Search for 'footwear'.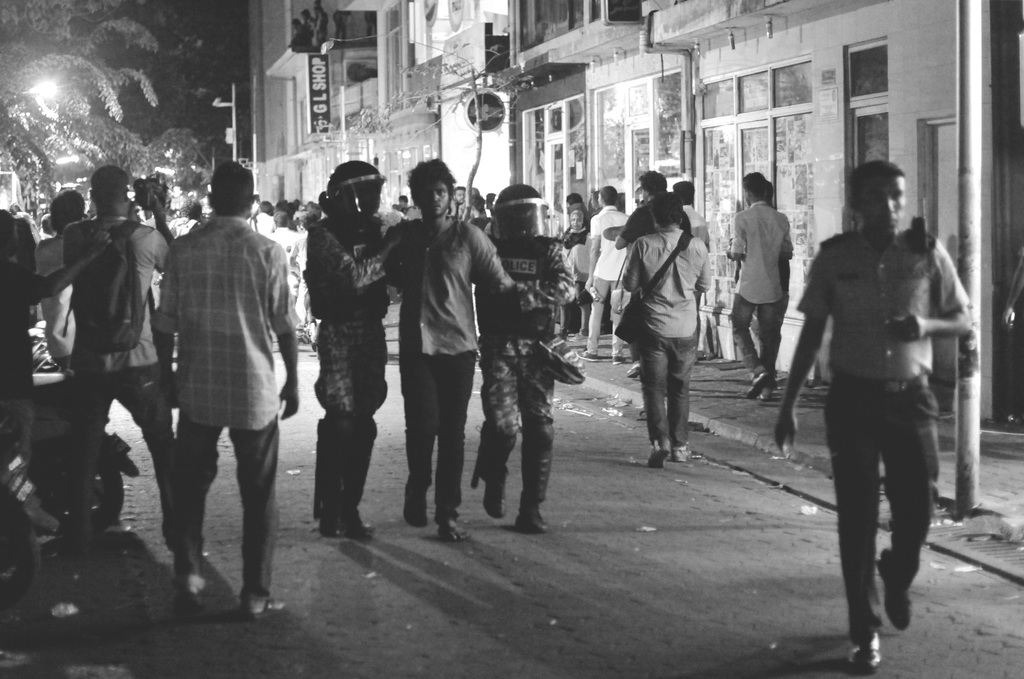
Found at {"x1": 628, "y1": 361, "x2": 641, "y2": 379}.
